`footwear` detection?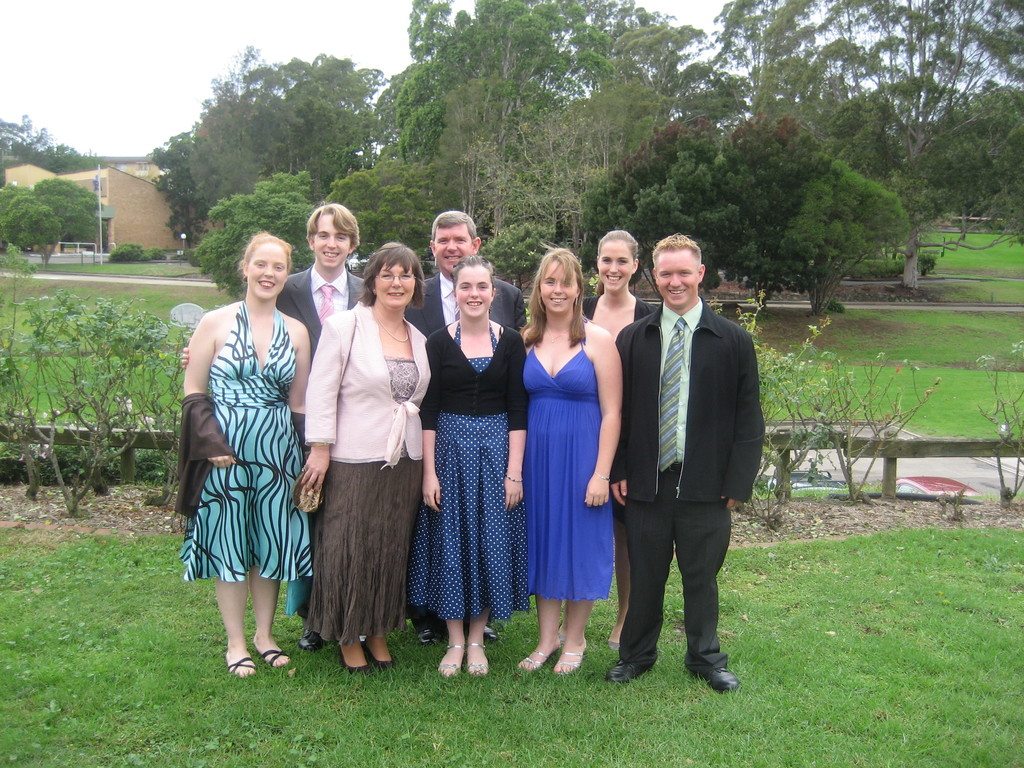
pyautogui.locateOnScreen(365, 639, 399, 676)
